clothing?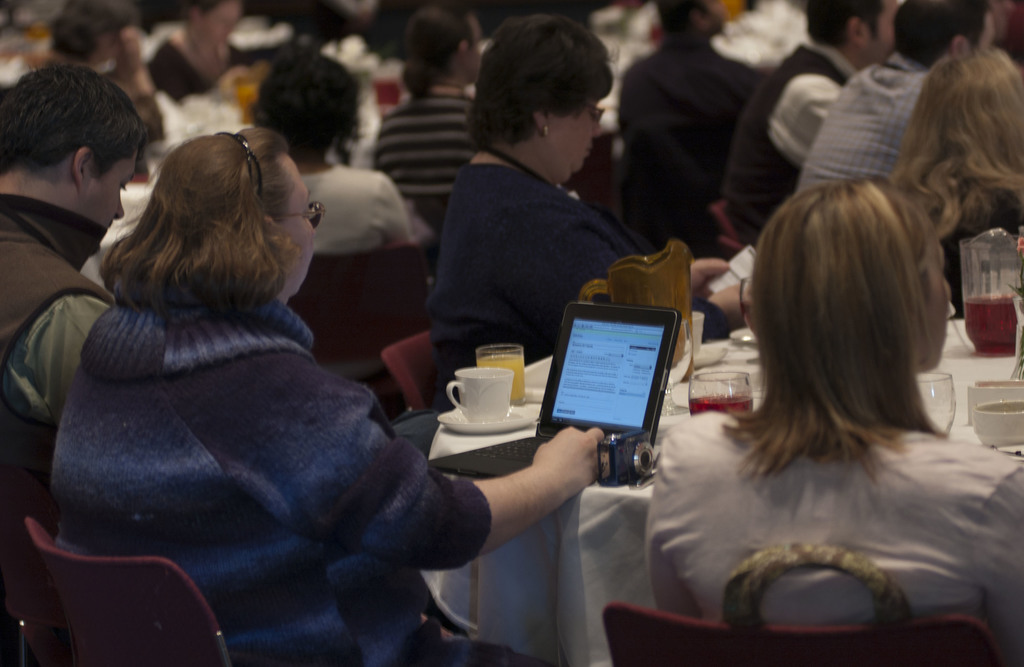
select_region(797, 49, 932, 191)
